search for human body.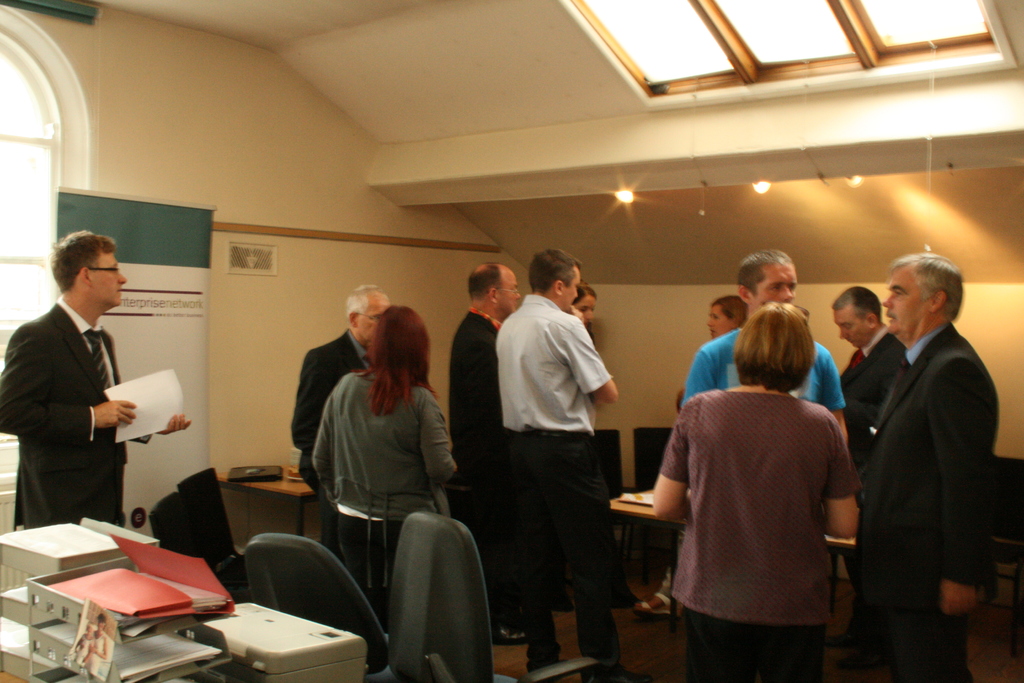
Found at {"left": 490, "top": 295, "right": 643, "bottom": 682}.
